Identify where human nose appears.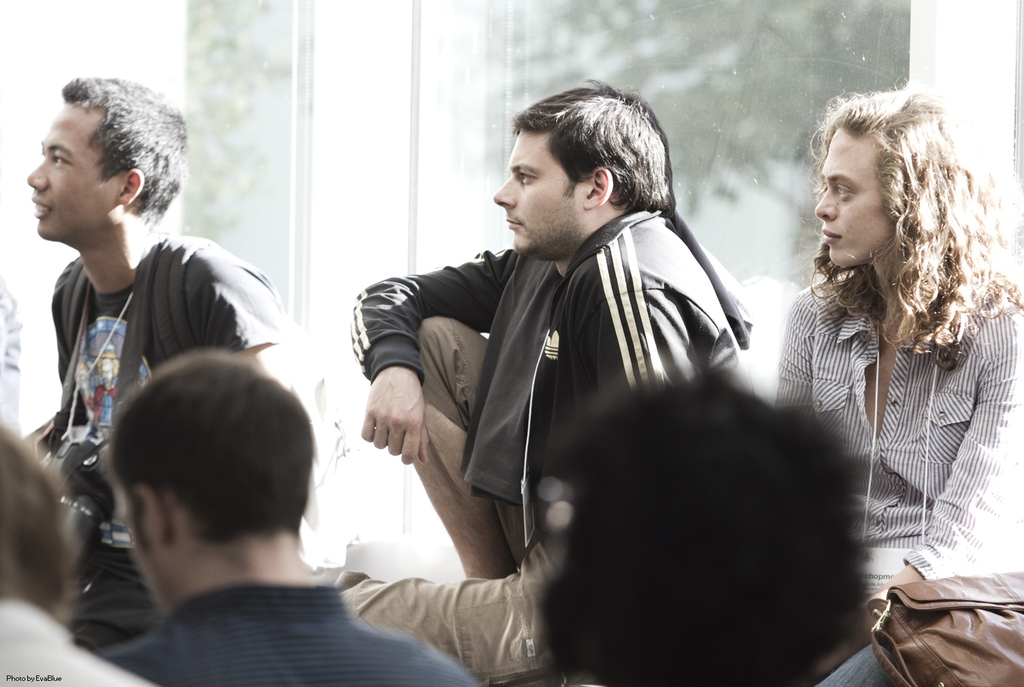
Appears at <region>494, 176, 515, 208</region>.
